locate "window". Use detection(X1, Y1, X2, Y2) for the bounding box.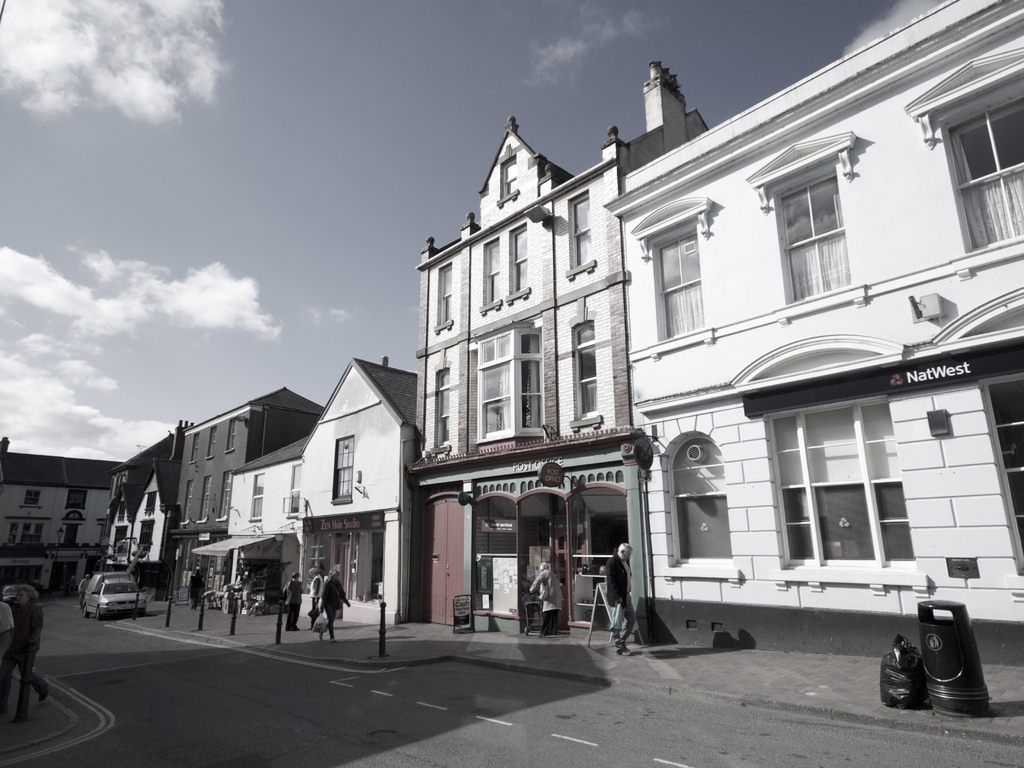
detection(435, 268, 454, 323).
